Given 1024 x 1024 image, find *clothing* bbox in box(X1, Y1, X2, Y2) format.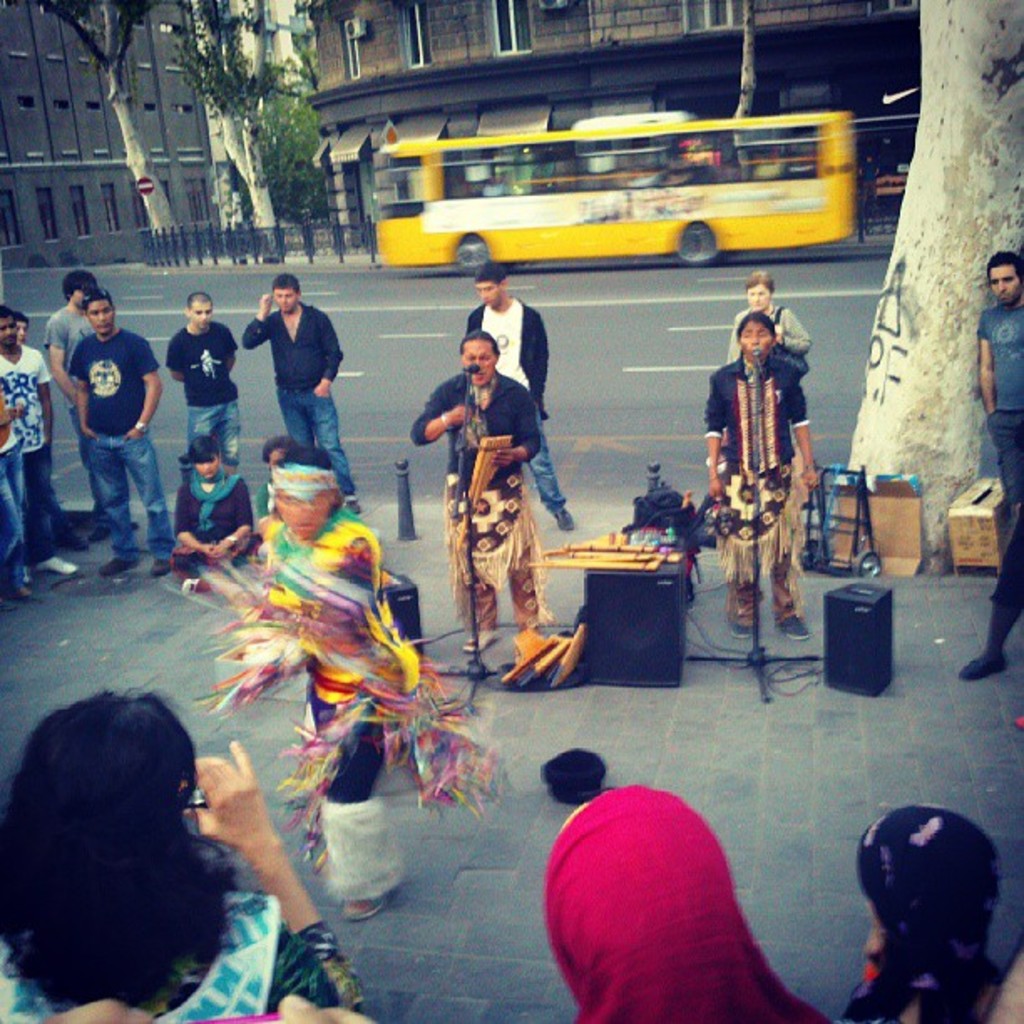
box(161, 325, 253, 472).
